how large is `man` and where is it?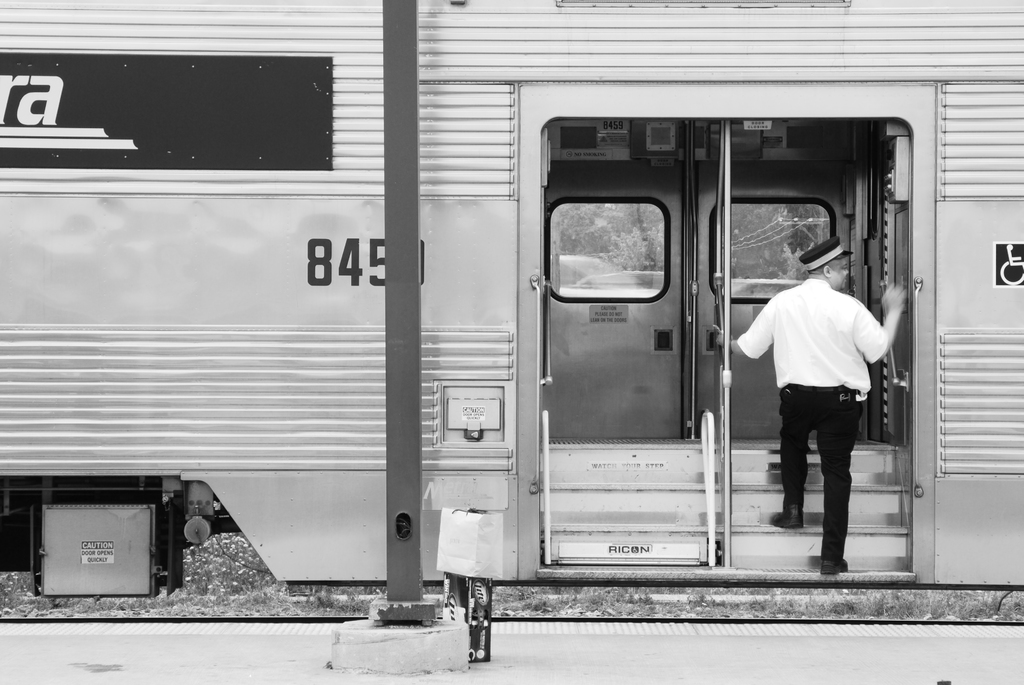
Bounding box: [left=737, top=253, right=901, bottom=577].
